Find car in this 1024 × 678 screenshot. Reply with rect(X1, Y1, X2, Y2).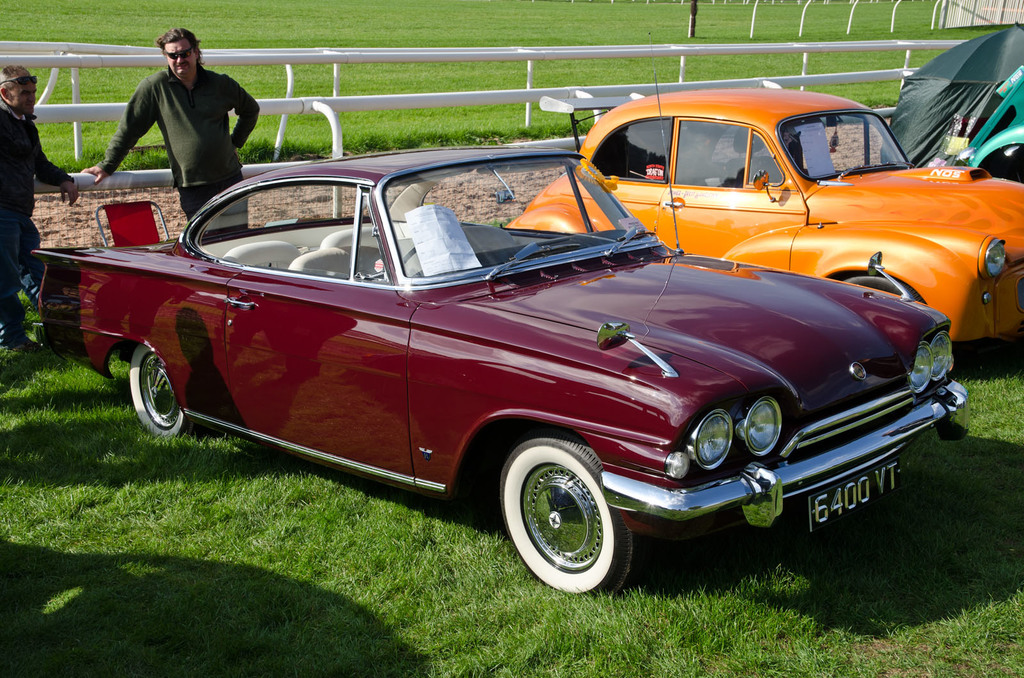
rect(505, 88, 1023, 342).
